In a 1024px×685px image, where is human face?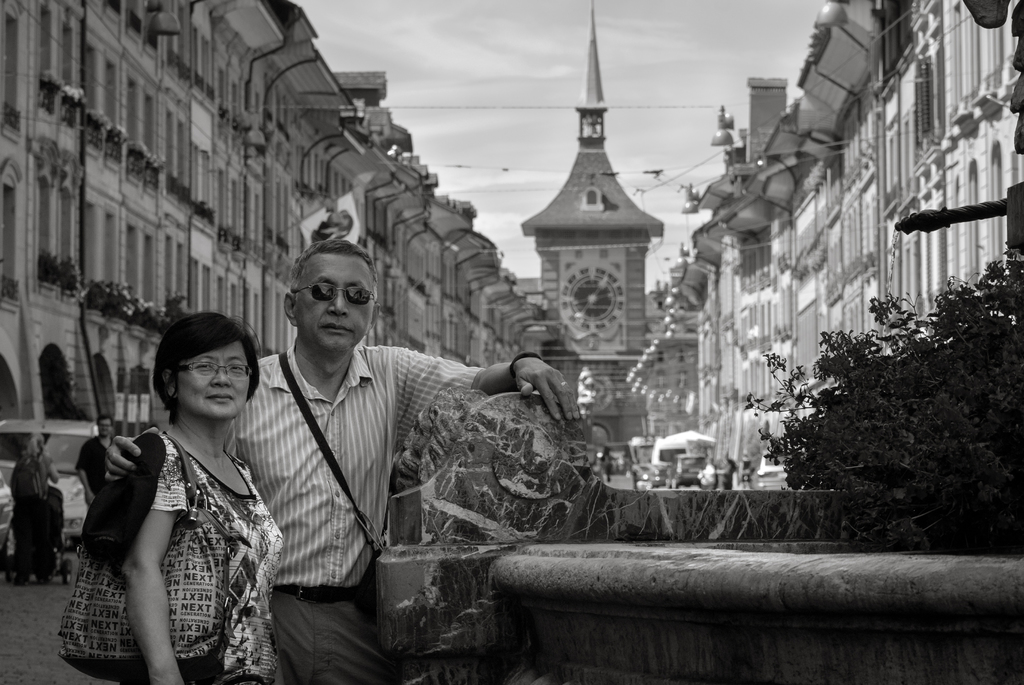
crop(294, 255, 374, 354).
